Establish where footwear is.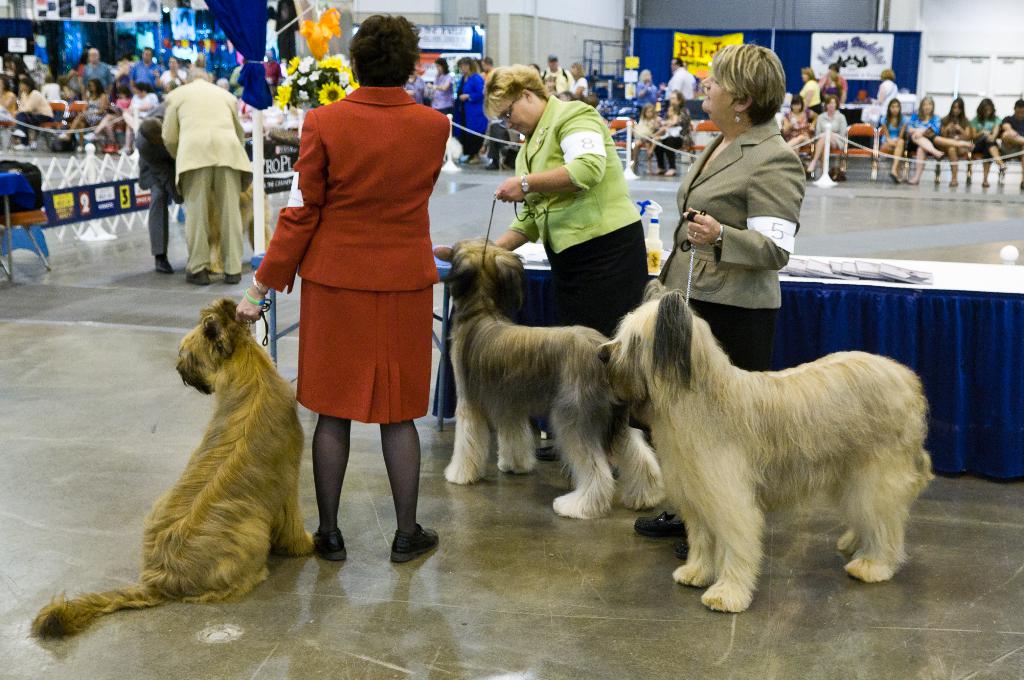
Established at 635,514,689,544.
